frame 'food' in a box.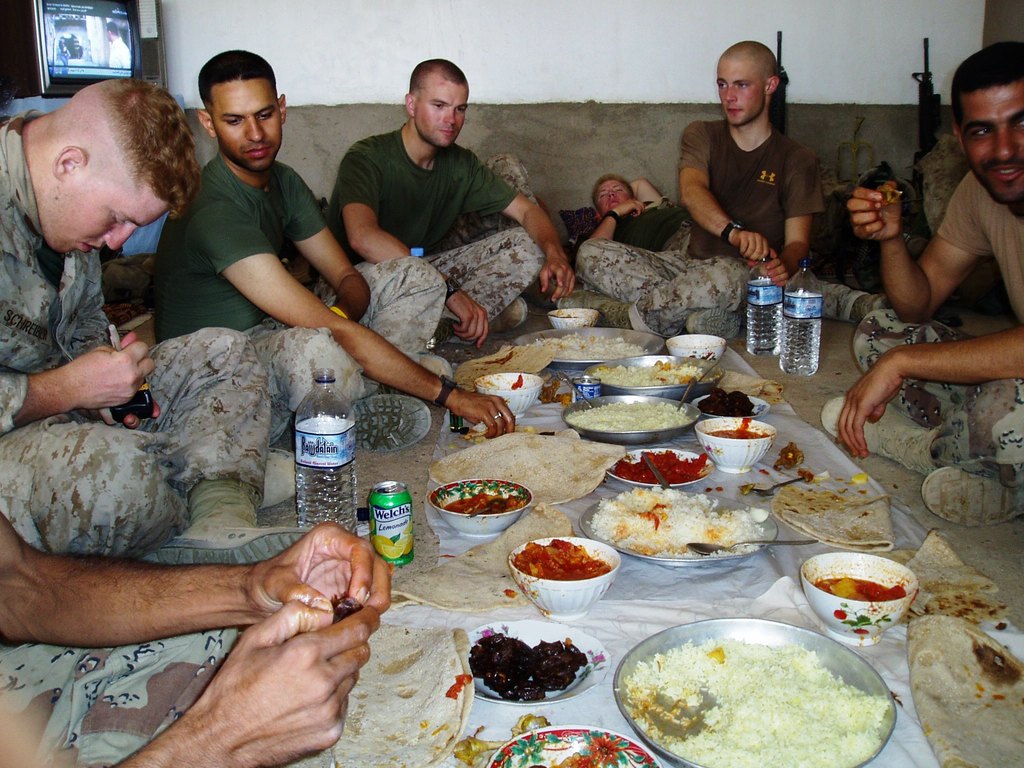
[left=332, top=589, right=364, bottom=625].
